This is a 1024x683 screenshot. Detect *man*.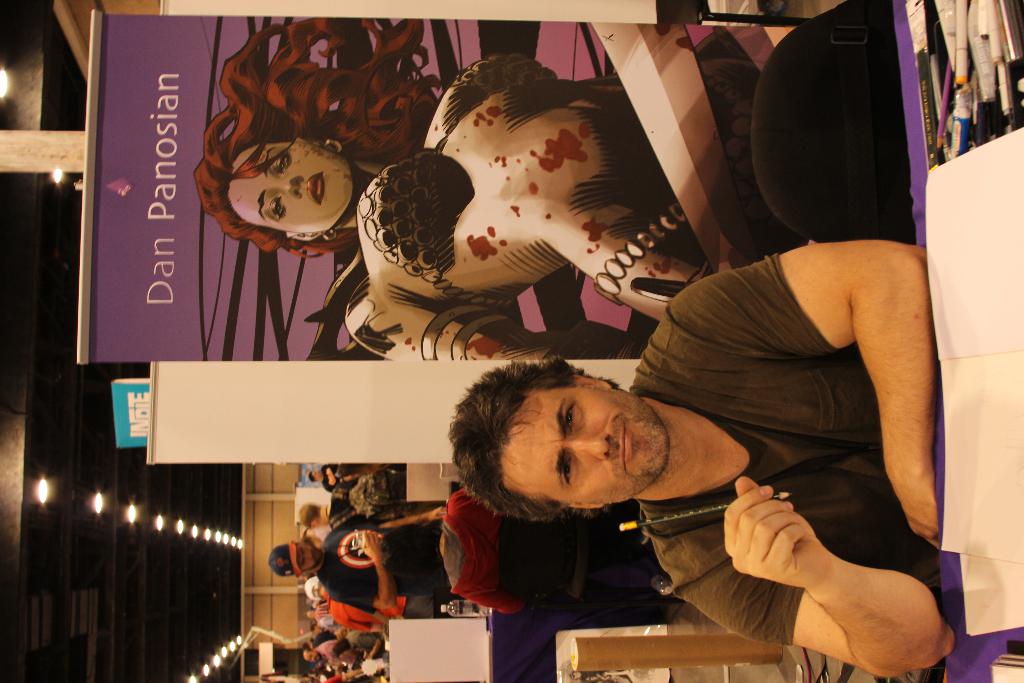
bbox=(268, 504, 473, 609).
